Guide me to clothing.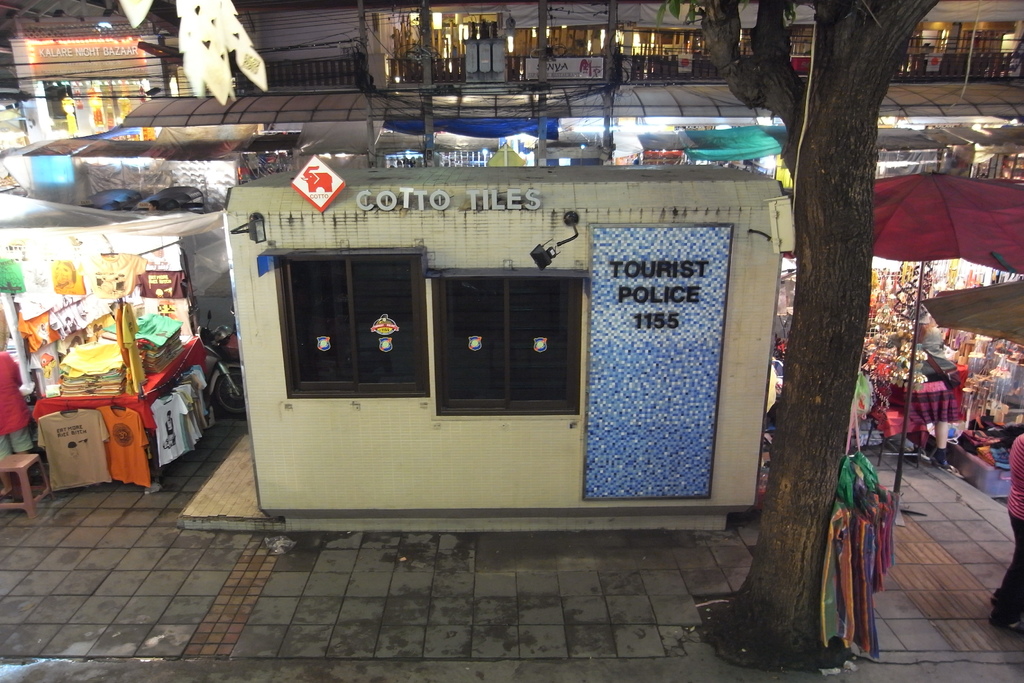
Guidance: (0,348,30,460).
